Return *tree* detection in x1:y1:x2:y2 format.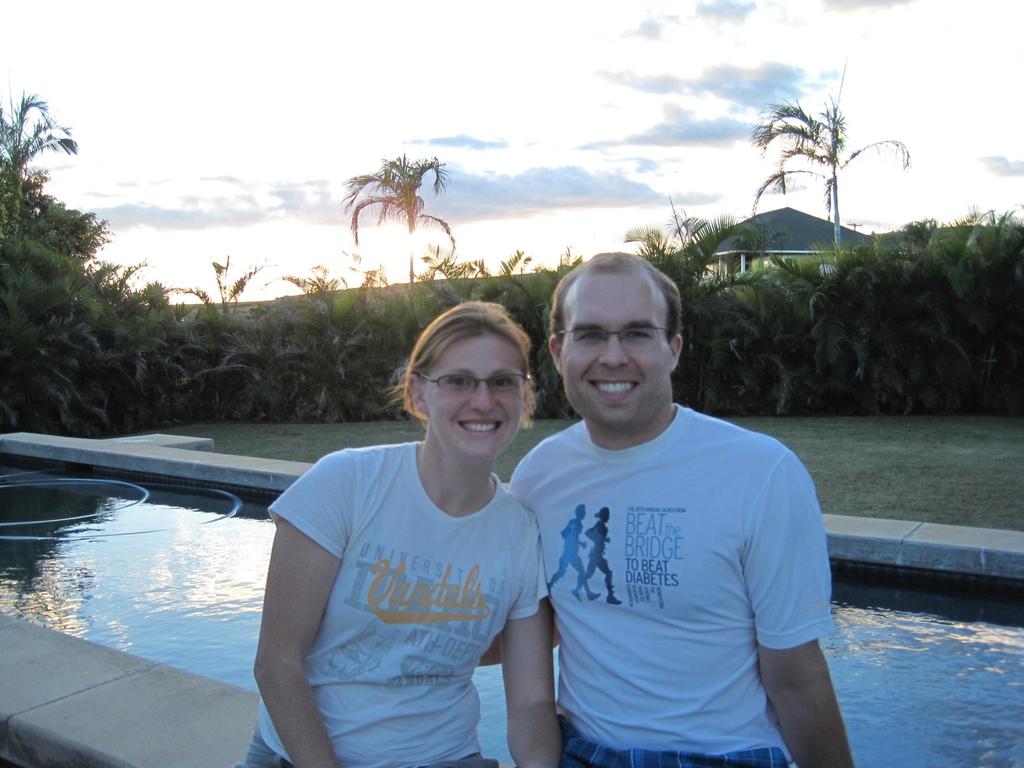
340:140:469:378.
